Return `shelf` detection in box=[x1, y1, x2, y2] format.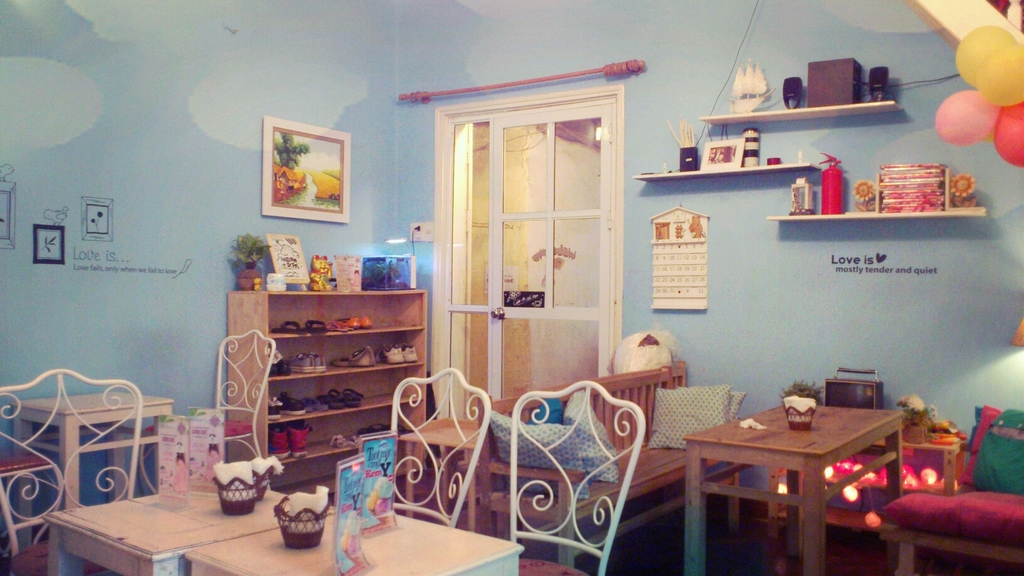
box=[259, 355, 429, 418].
